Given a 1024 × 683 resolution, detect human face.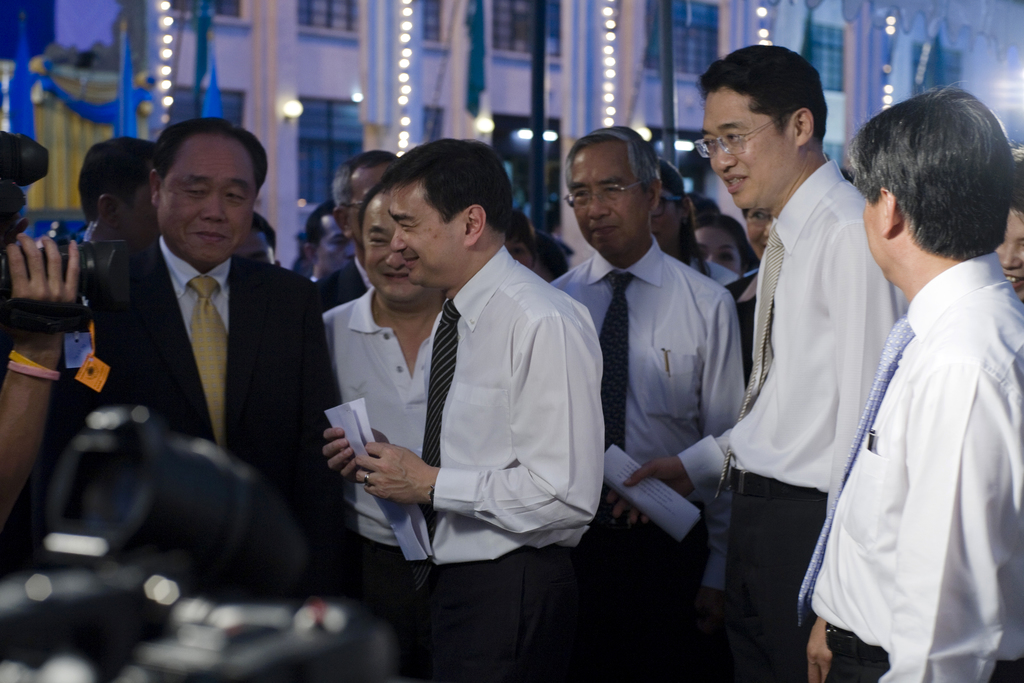
692,225,745,274.
